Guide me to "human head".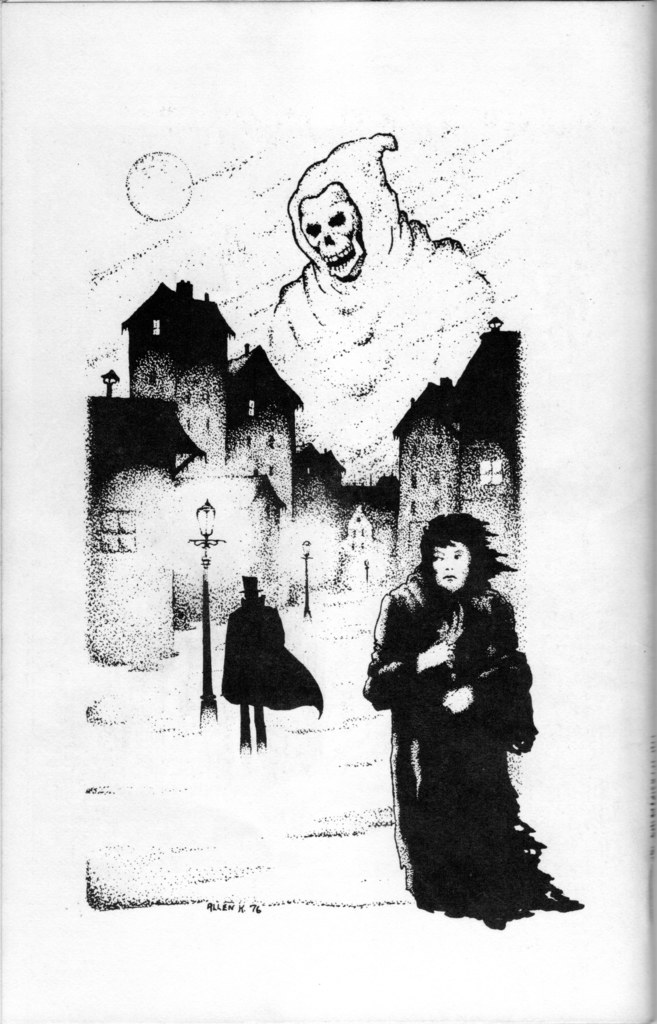
Guidance: select_region(418, 529, 500, 601).
